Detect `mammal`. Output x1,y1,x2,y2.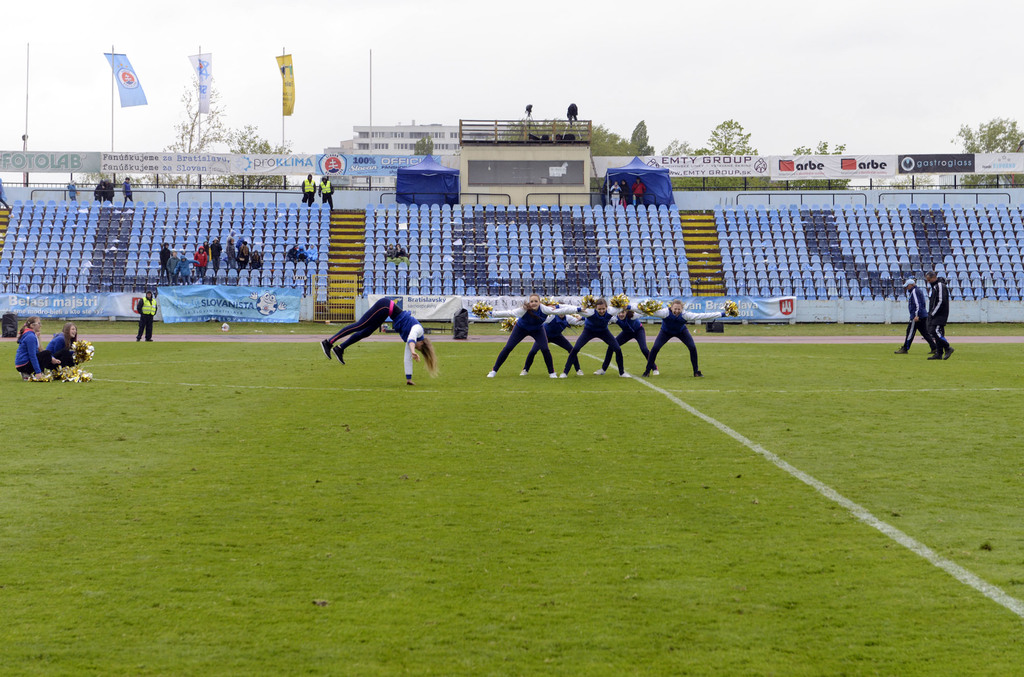
925,270,954,360.
